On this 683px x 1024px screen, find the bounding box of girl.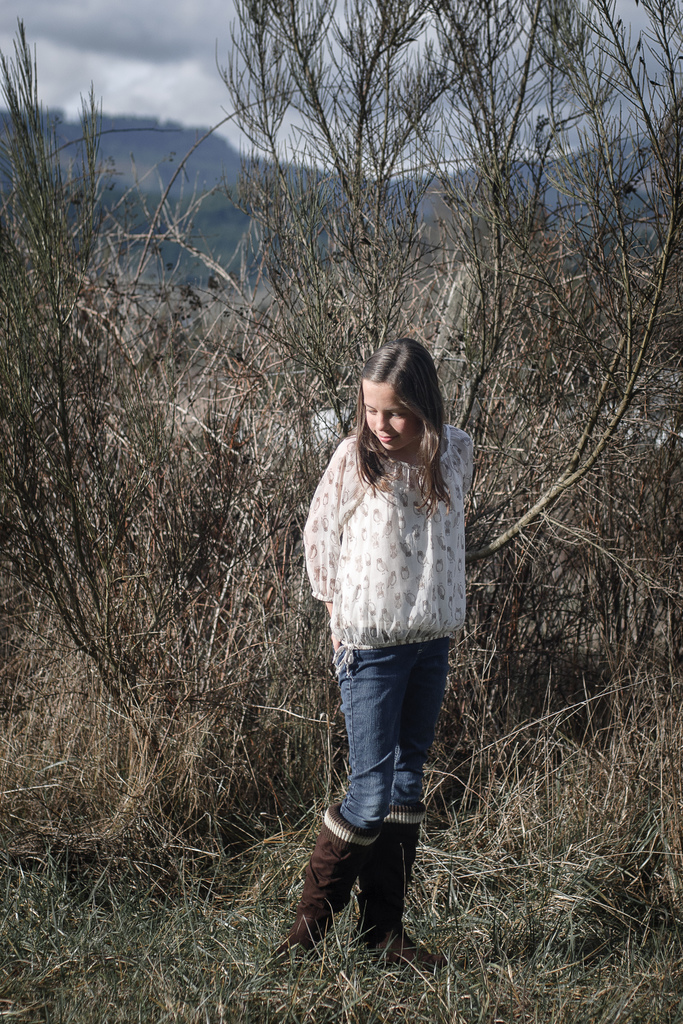
Bounding box: crop(273, 339, 477, 968).
